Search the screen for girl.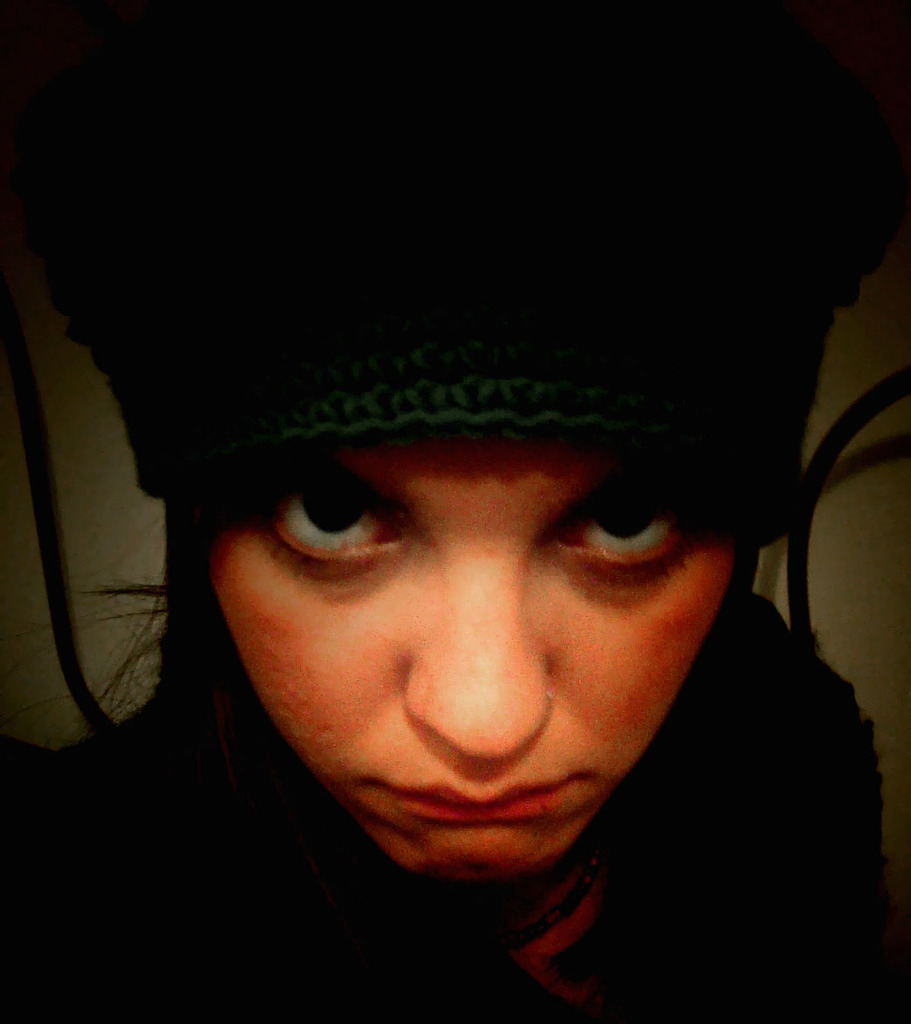
Found at {"x1": 0, "y1": 0, "x2": 910, "y2": 1023}.
